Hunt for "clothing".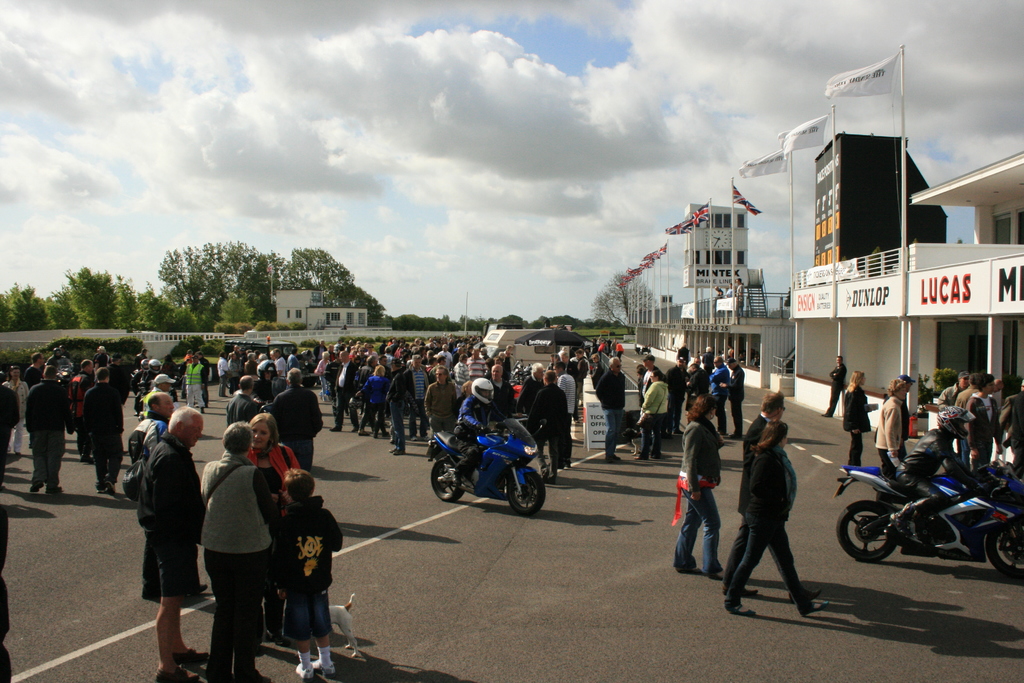
Hunted down at region(251, 438, 300, 482).
